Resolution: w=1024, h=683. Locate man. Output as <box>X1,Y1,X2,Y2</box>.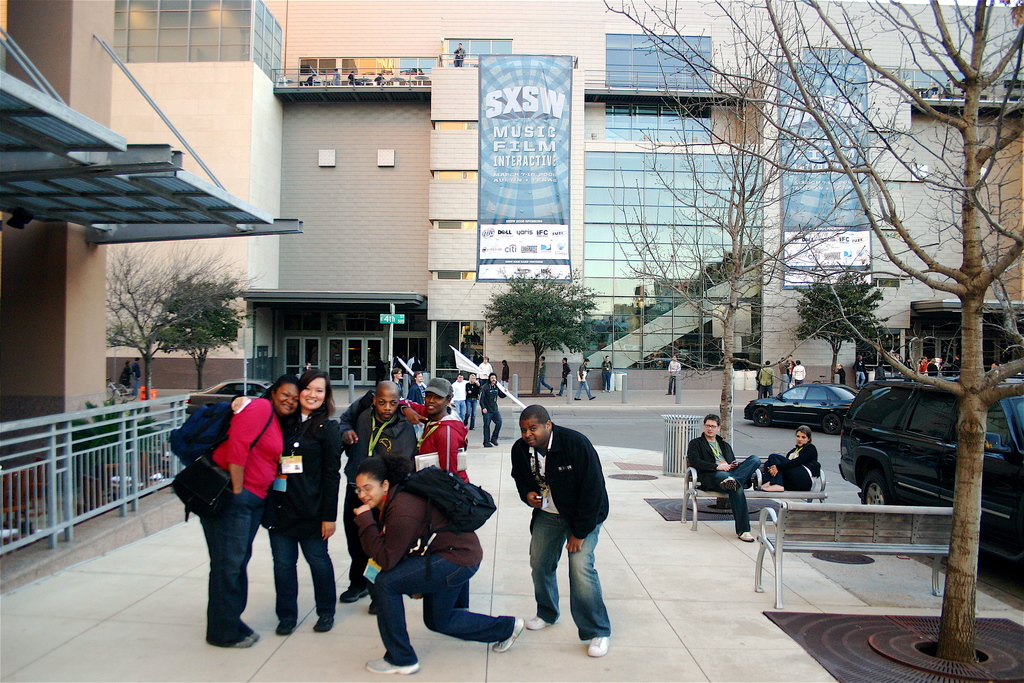
<box>406,369,425,404</box>.
